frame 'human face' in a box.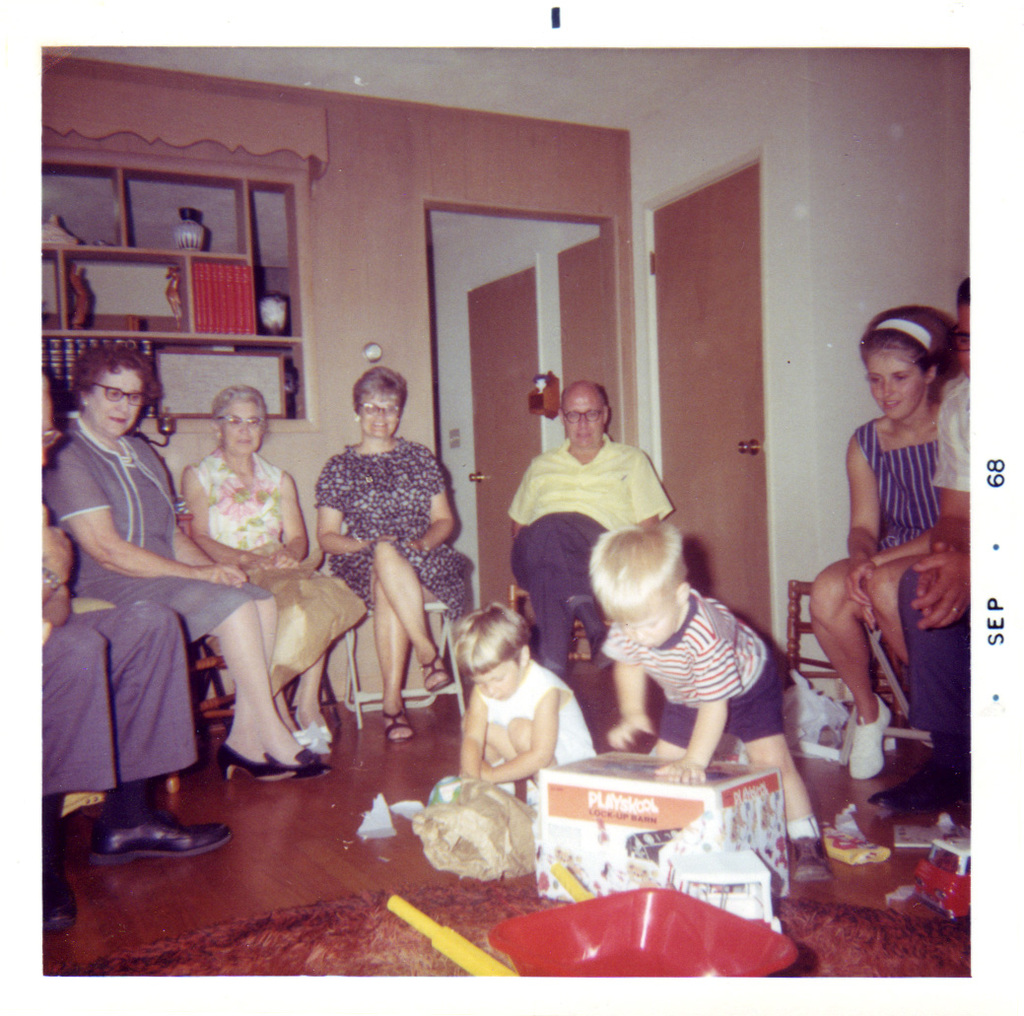
[956,302,976,375].
